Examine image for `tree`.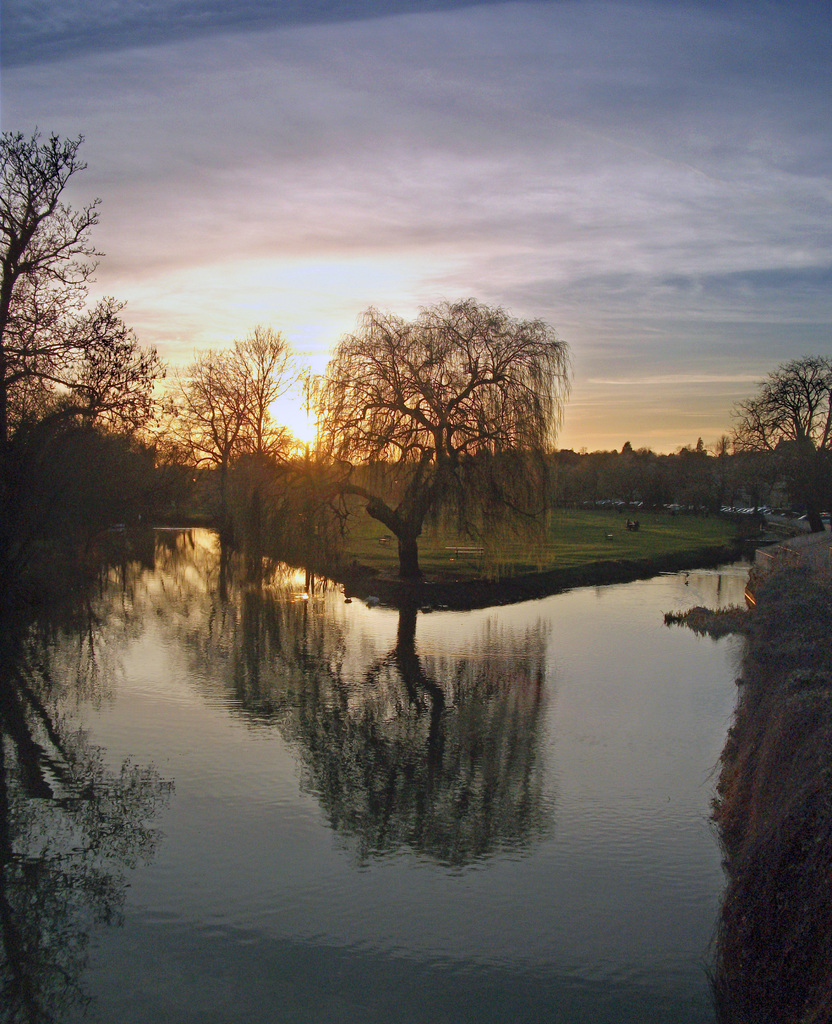
Examination result: box=[731, 358, 831, 533].
